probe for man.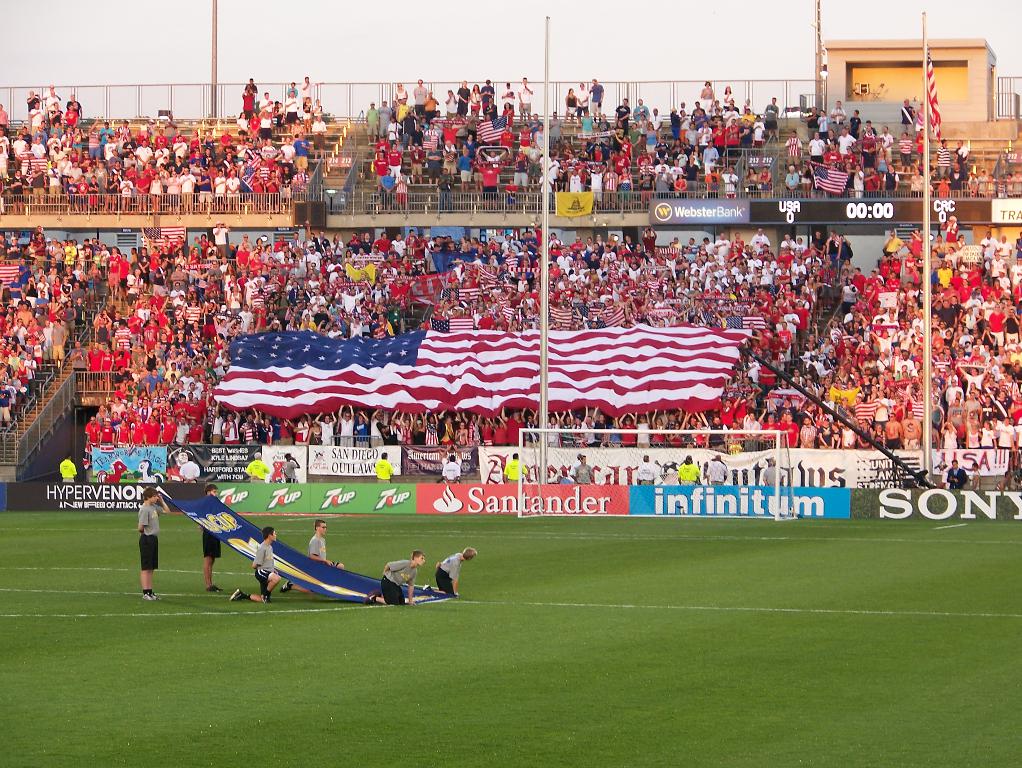
Probe result: x1=132, y1=488, x2=171, y2=602.
